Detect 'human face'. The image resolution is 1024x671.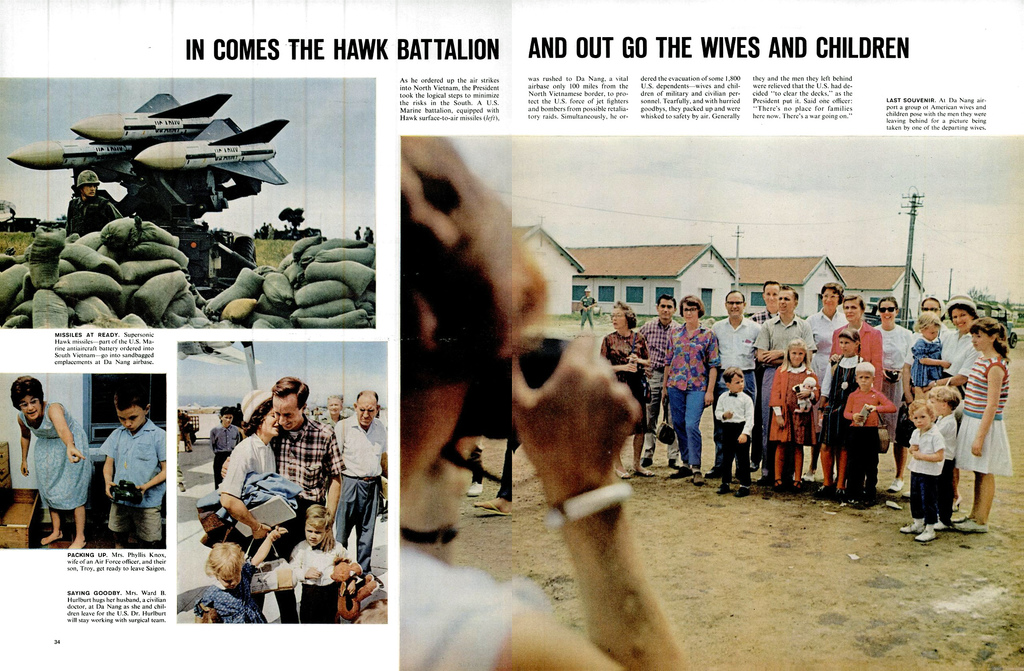
bbox=[262, 407, 275, 436].
